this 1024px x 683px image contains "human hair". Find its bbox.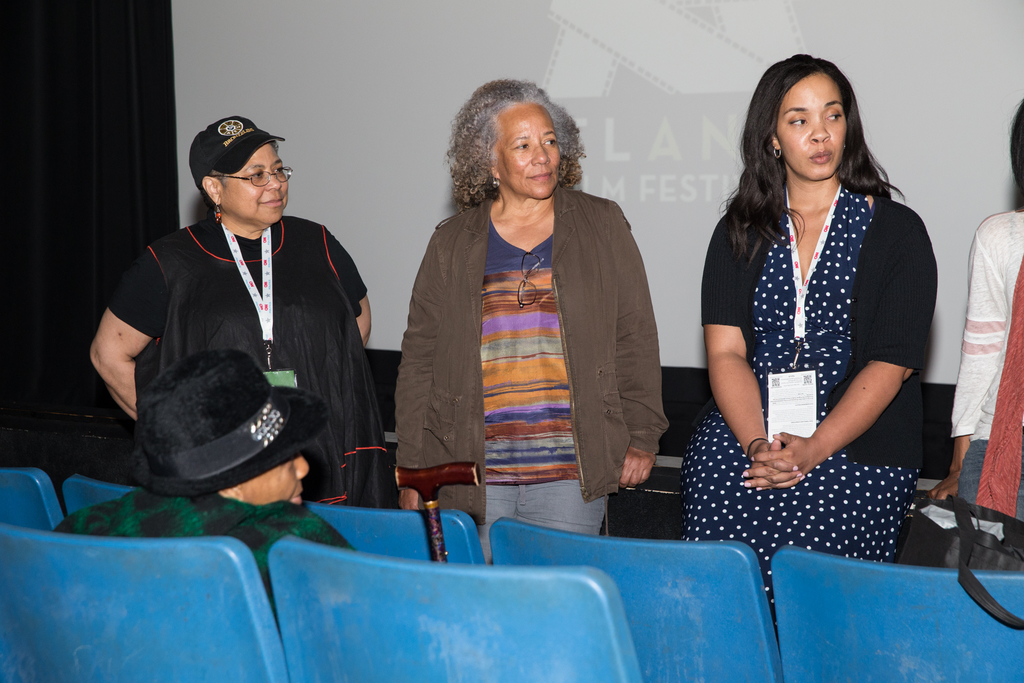
714,47,905,274.
